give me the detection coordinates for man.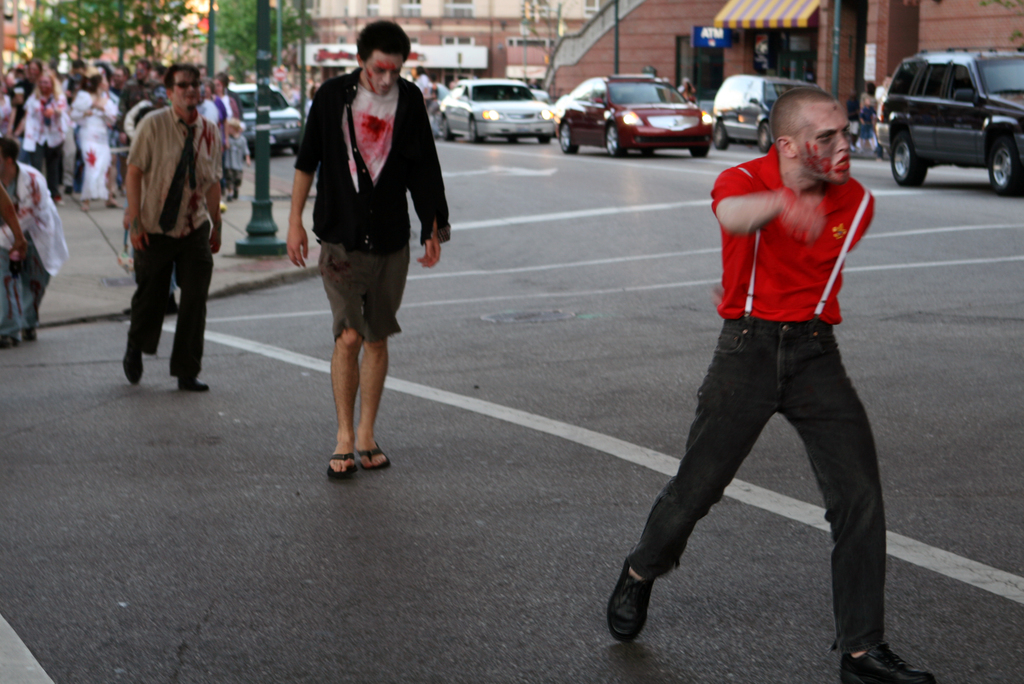
x1=120 y1=60 x2=159 y2=195.
